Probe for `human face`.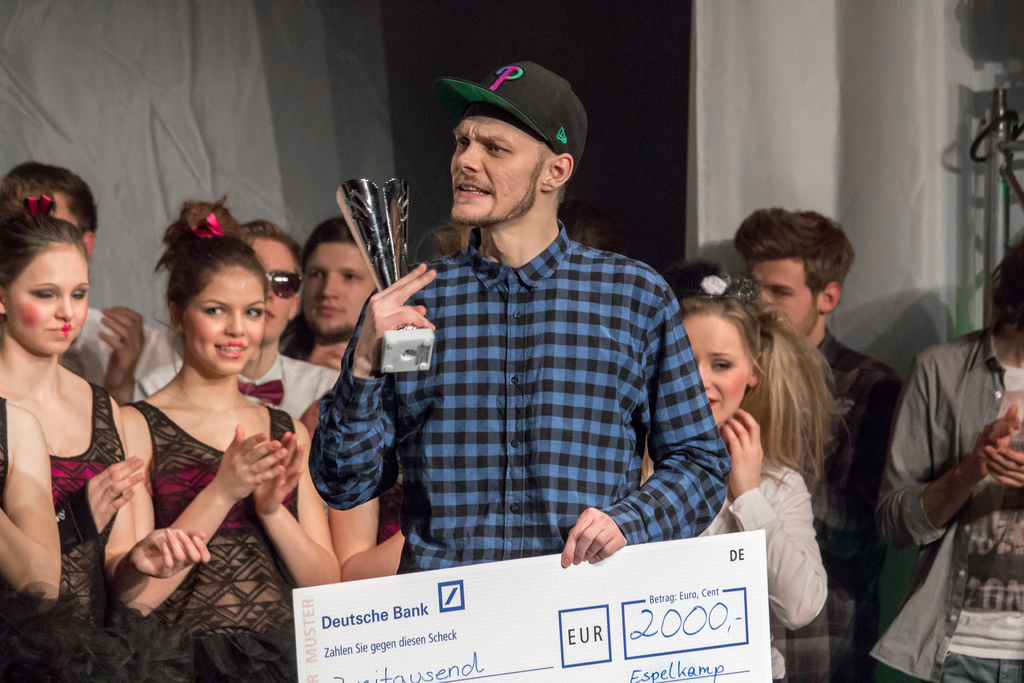
Probe result: crop(248, 231, 300, 336).
